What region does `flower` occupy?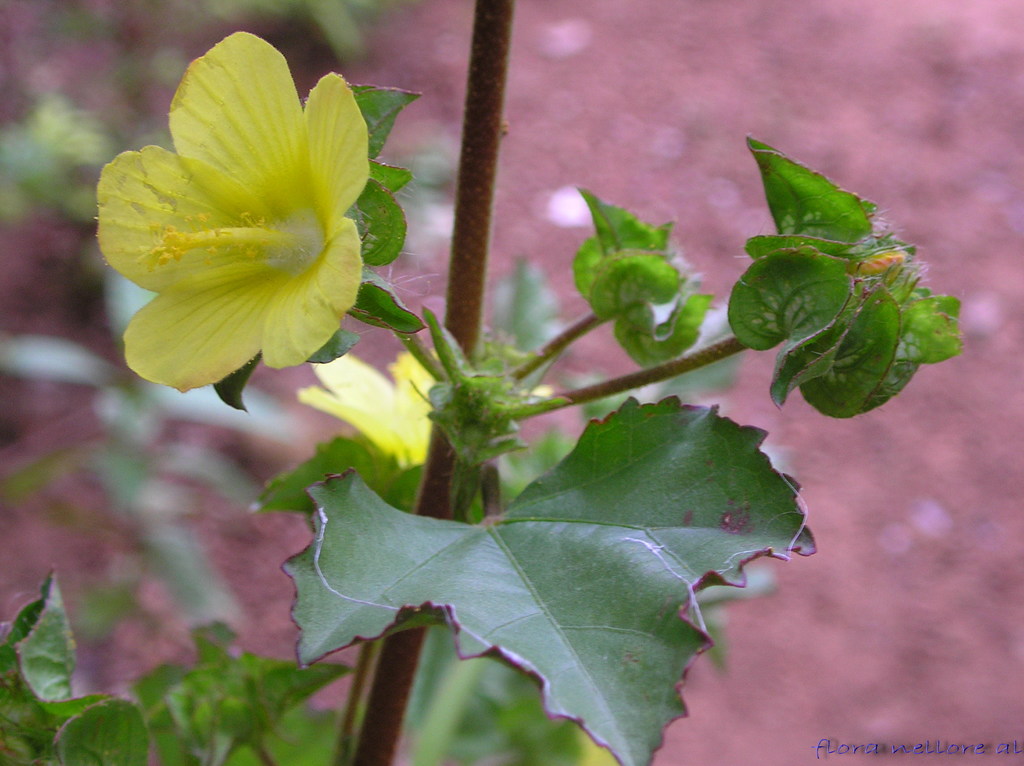
(86, 43, 401, 398).
